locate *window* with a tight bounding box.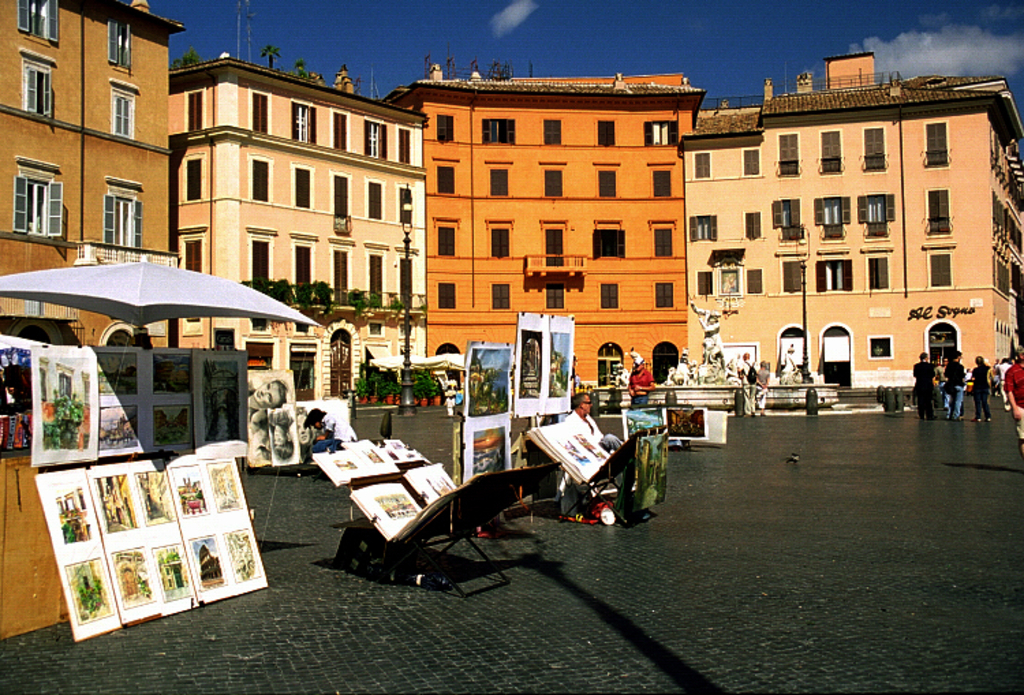
locate(105, 193, 143, 250).
